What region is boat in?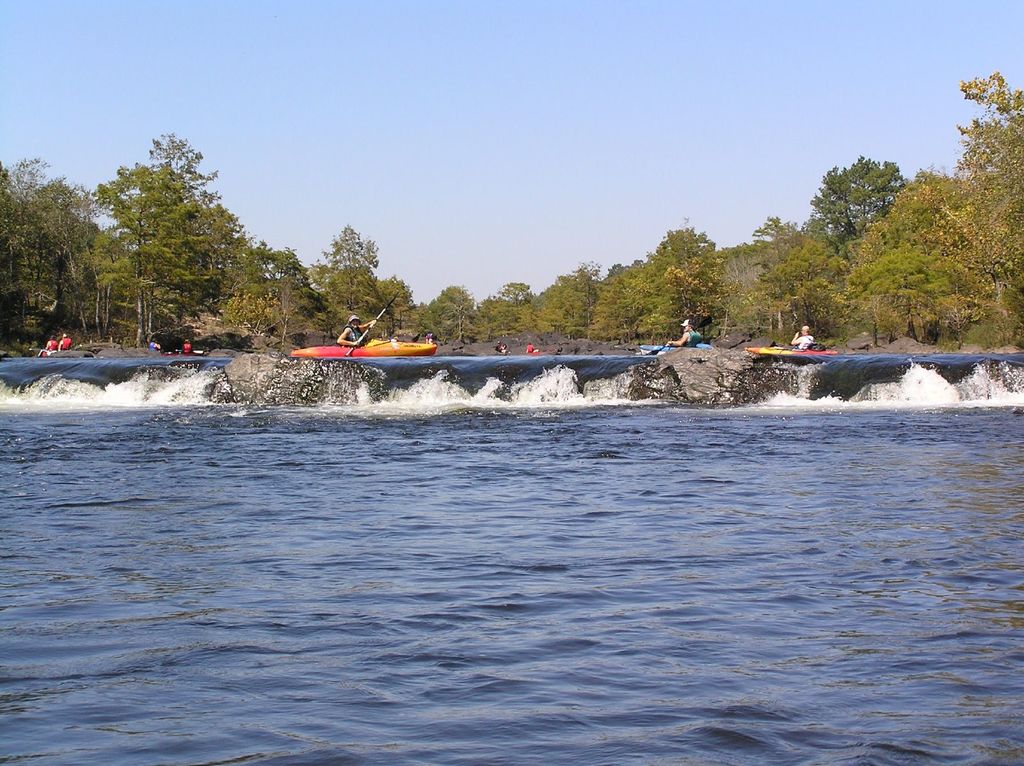
495/347/509/356.
